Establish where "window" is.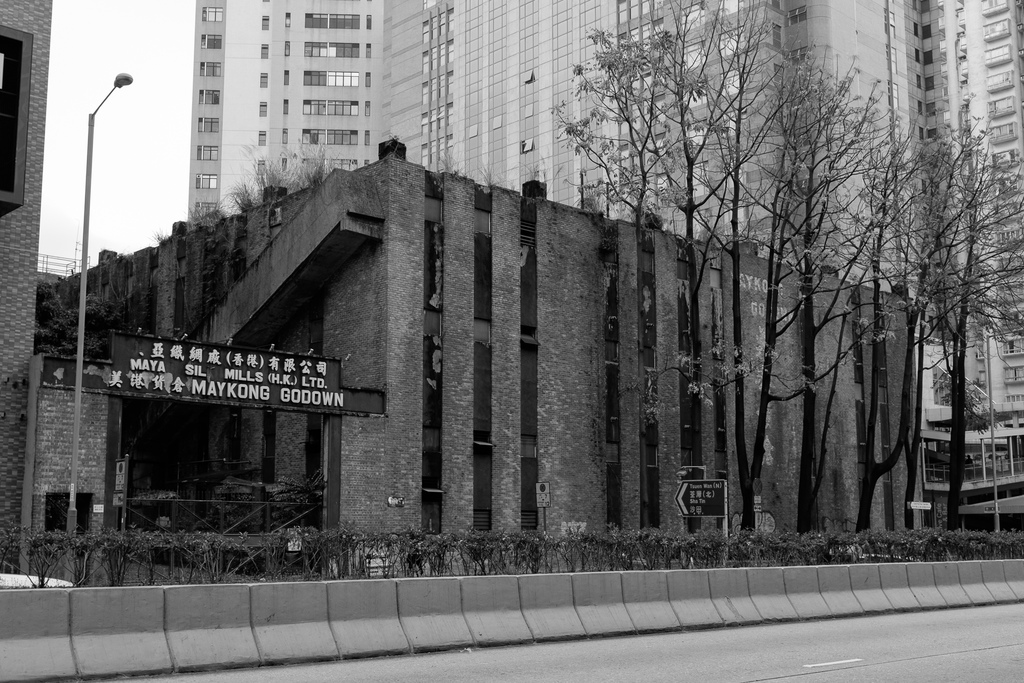
Established at x1=776, y1=148, x2=785, y2=173.
